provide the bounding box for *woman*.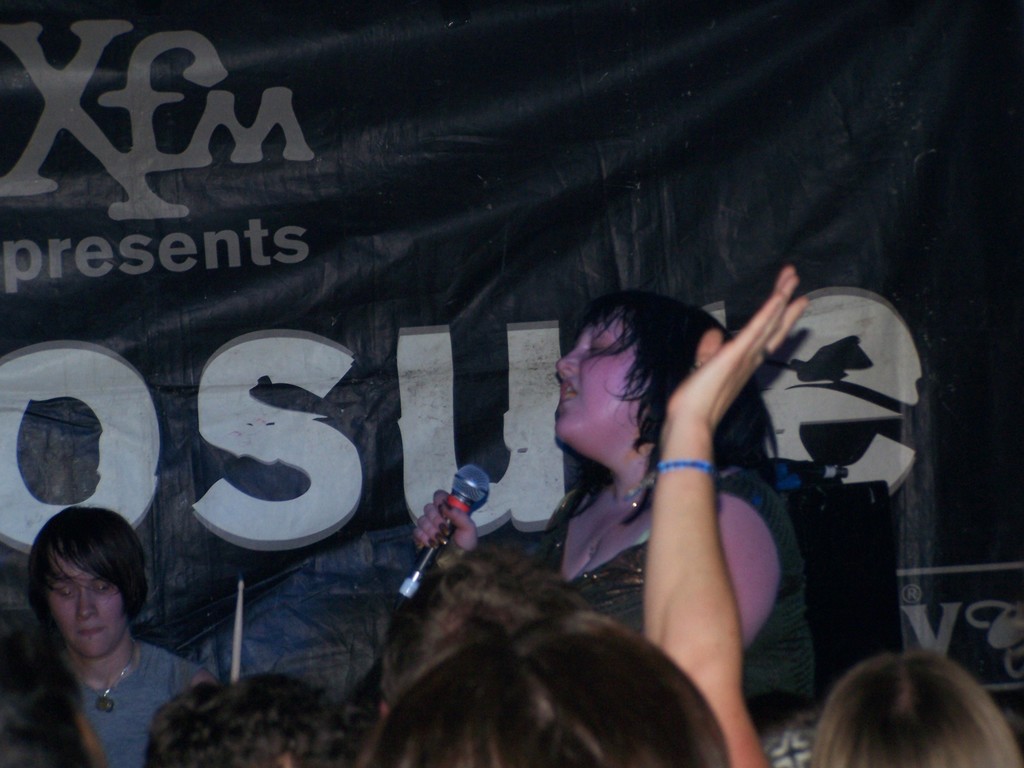
[left=399, top=268, right=826, bottom=725].
